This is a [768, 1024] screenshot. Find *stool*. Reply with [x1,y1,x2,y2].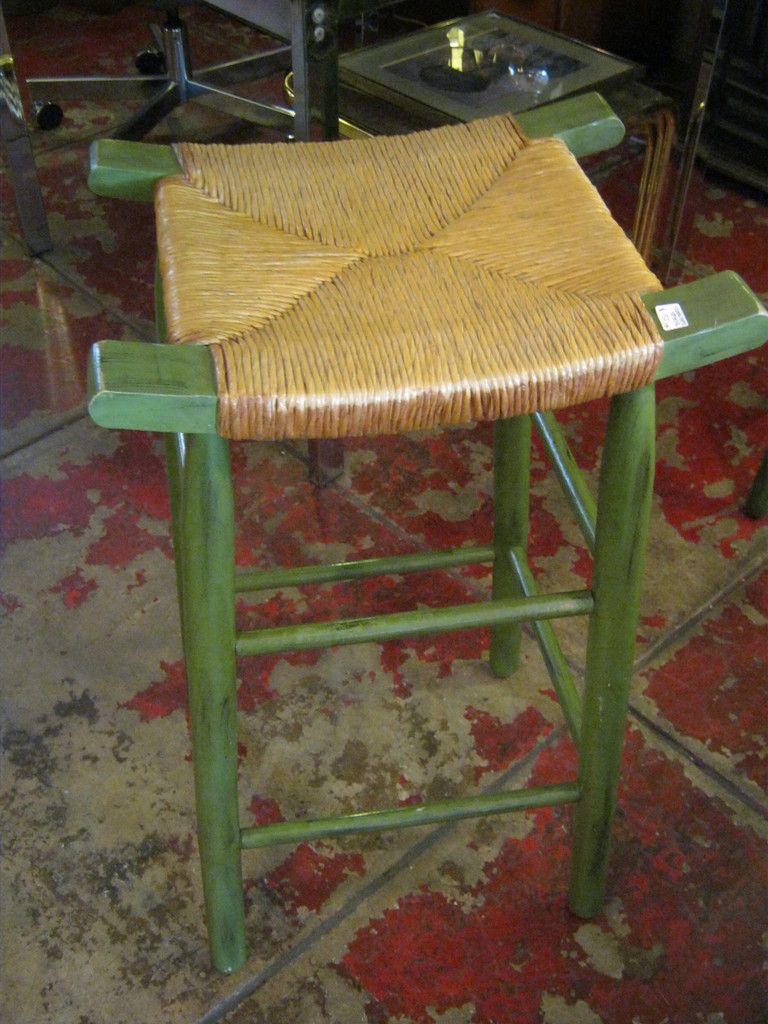
[88,92,767,983].
